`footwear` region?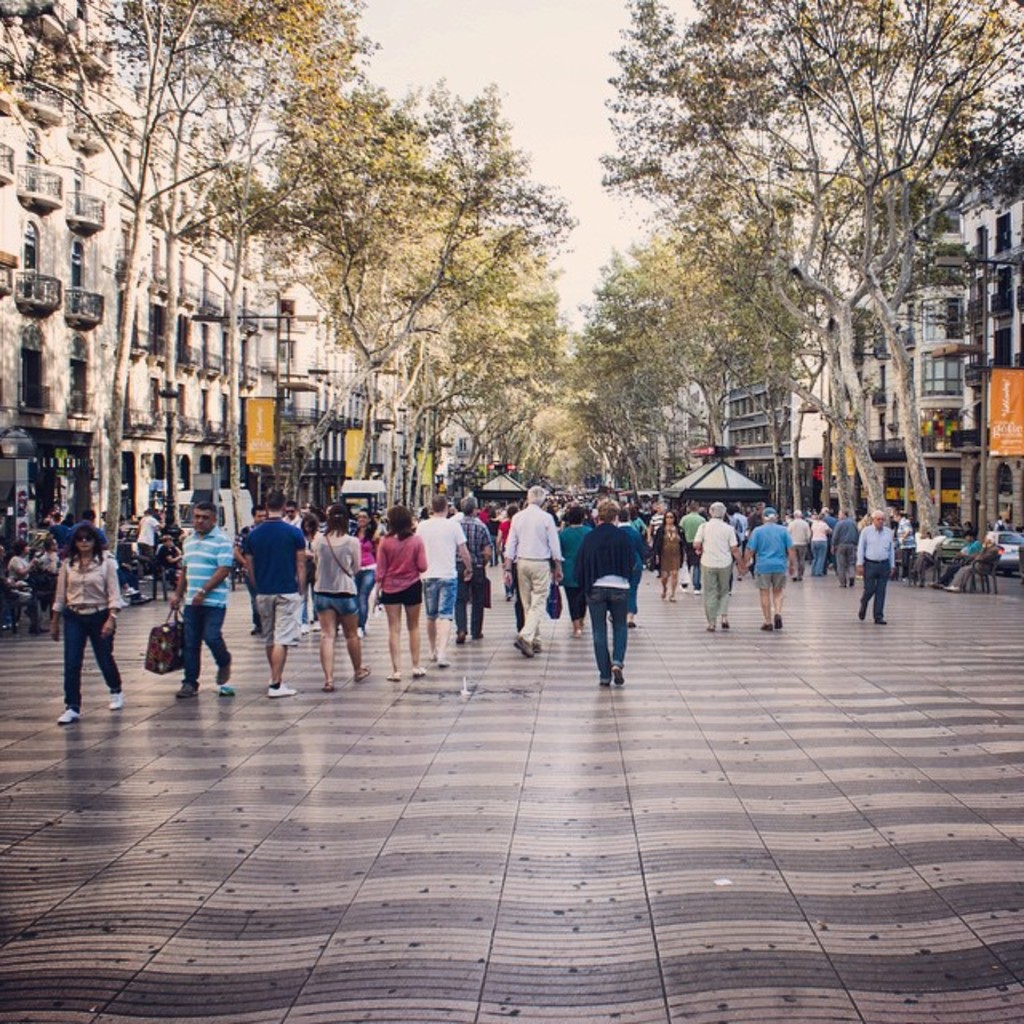
<region>357, 627, 366, 640</region>
